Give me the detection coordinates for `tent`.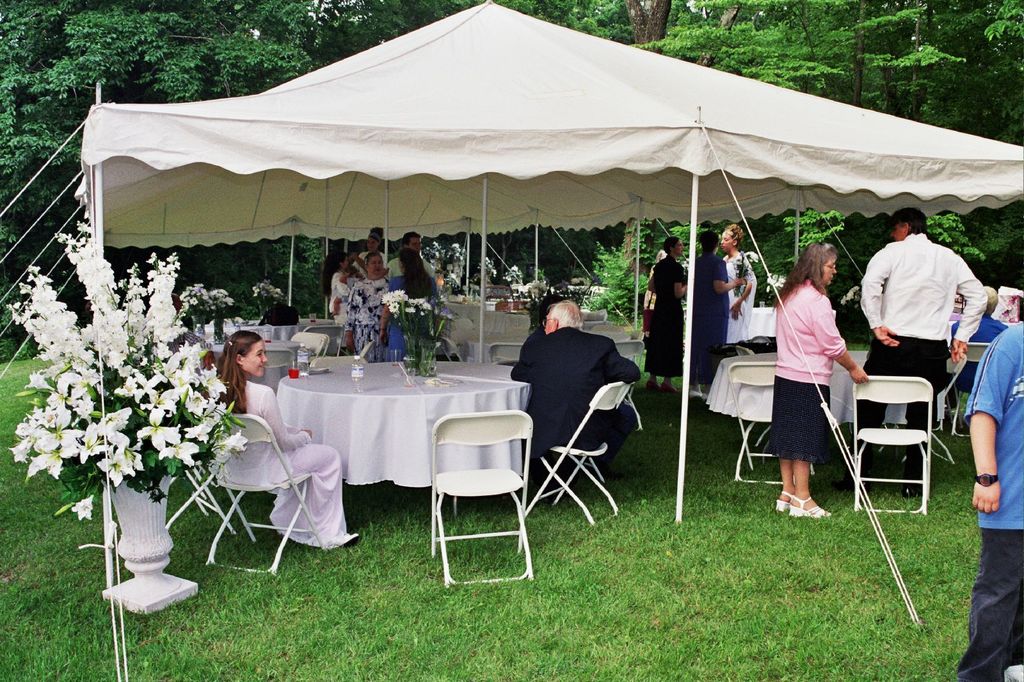
<bbox>59, 13, 1018, 435</bbox>.
